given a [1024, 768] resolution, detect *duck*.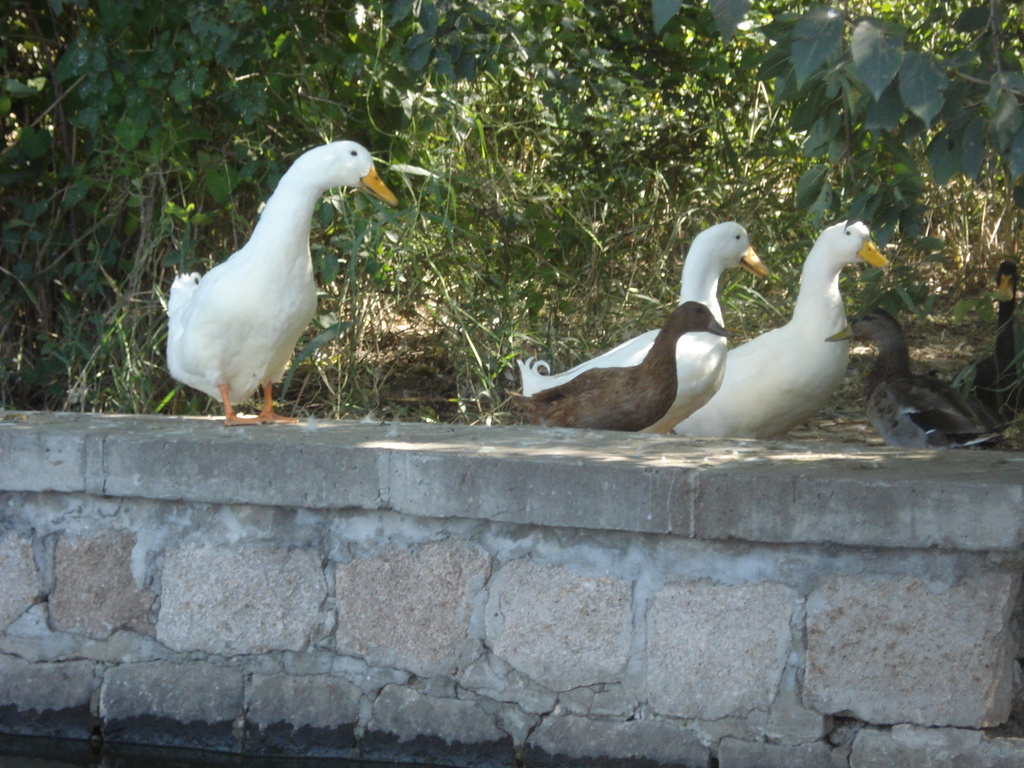
bbox=(505, 298, 727, 443).
